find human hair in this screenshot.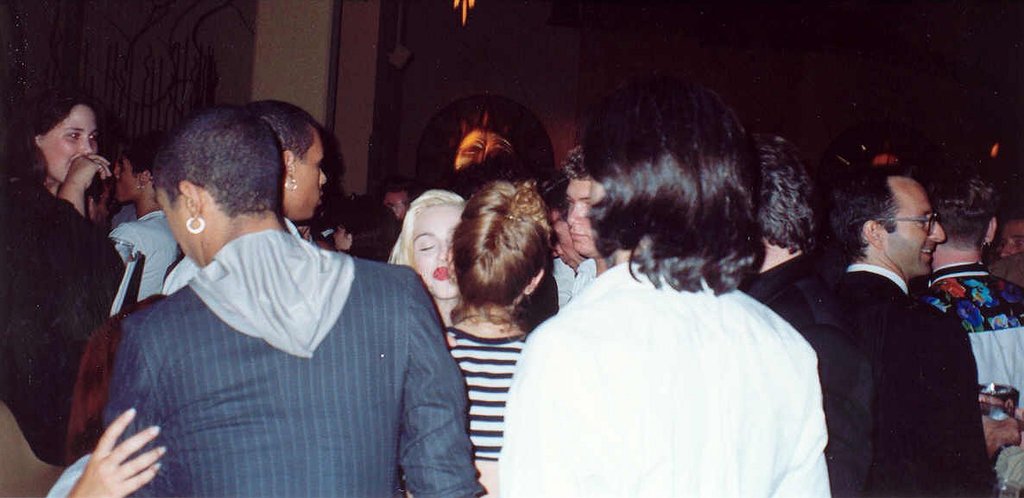
The bounding box for human hair is detection(913, 141, 1000, 248).
